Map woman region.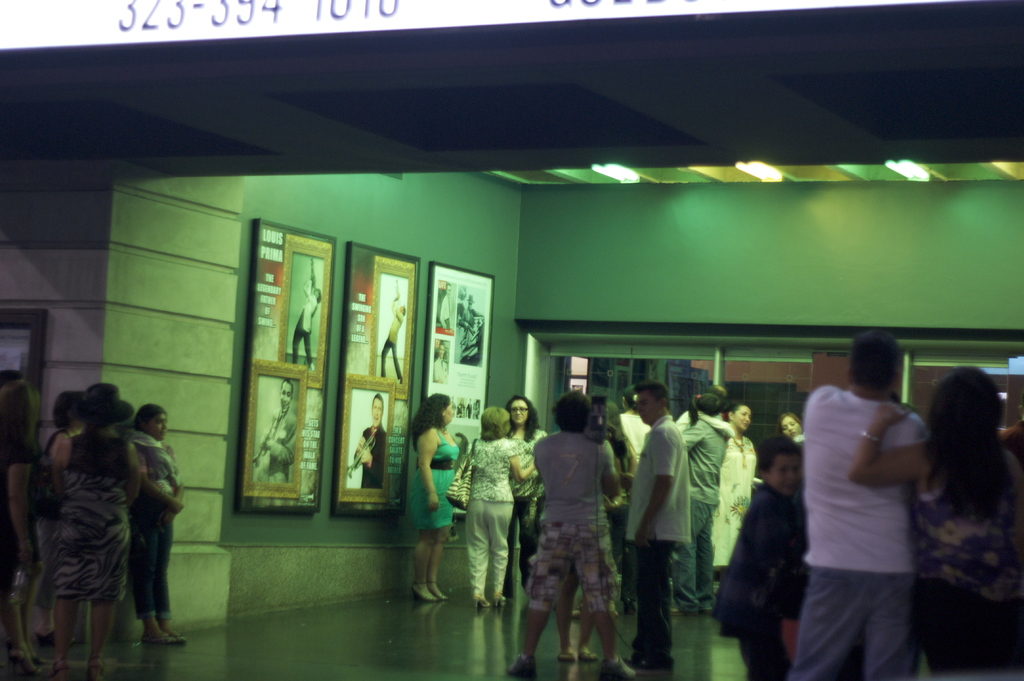
Mapped to [405,391,459,605].
